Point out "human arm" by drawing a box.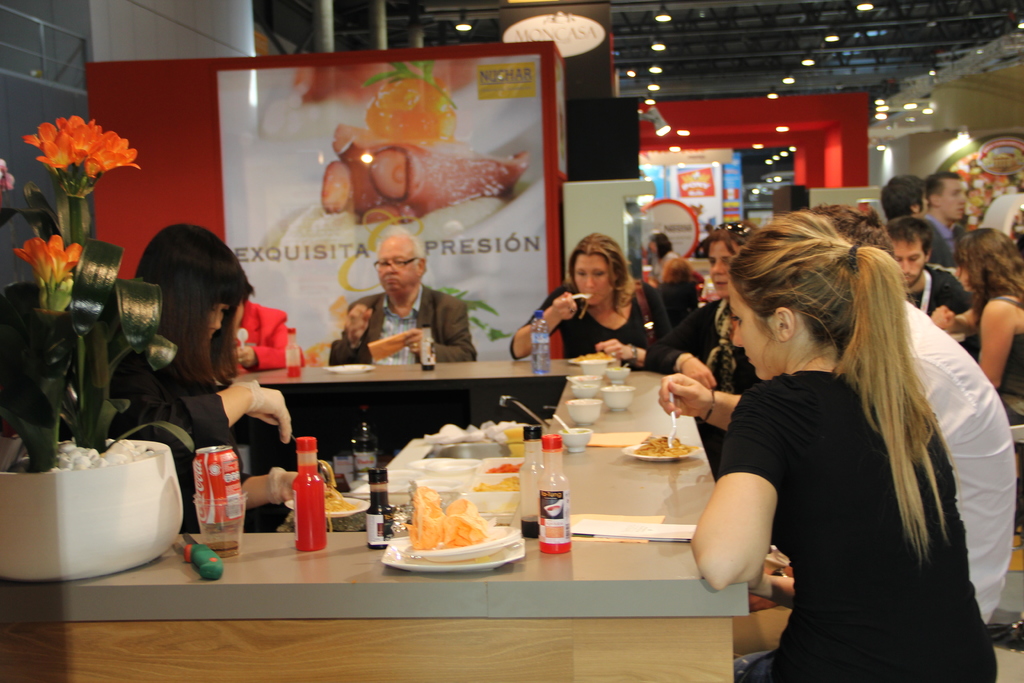
(left=676, top=381, right=787, bottom=587).
